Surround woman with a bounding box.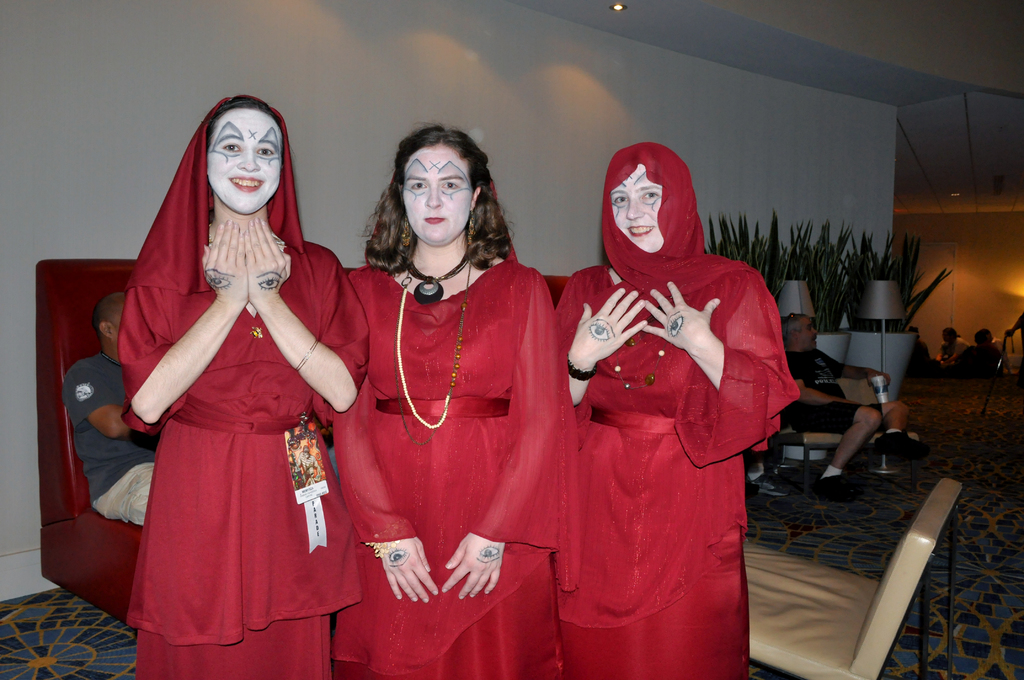
Rect(554, 137, 811, 679).
